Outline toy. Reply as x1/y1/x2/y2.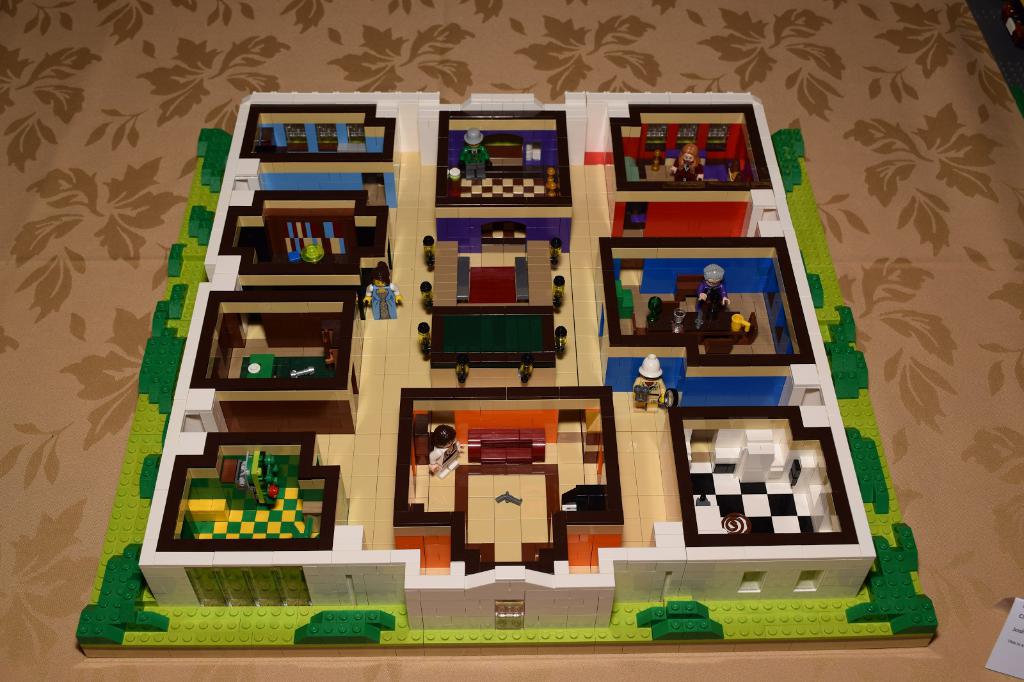
190/290/367/441.
